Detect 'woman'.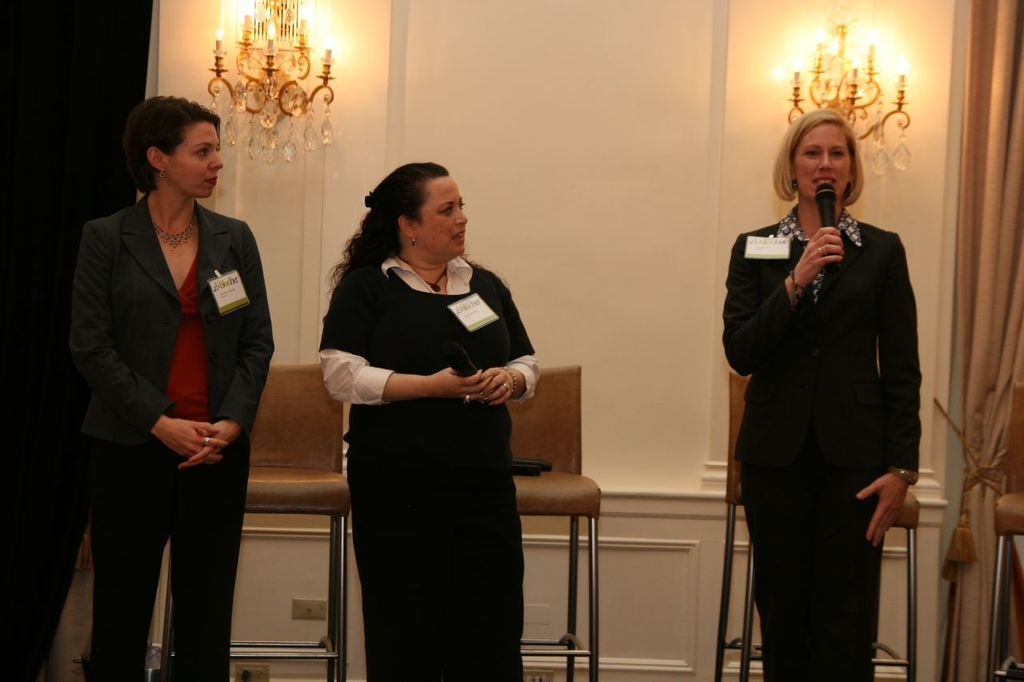
Detected at [x1=325, y1=159, x2=540, y2=681].
